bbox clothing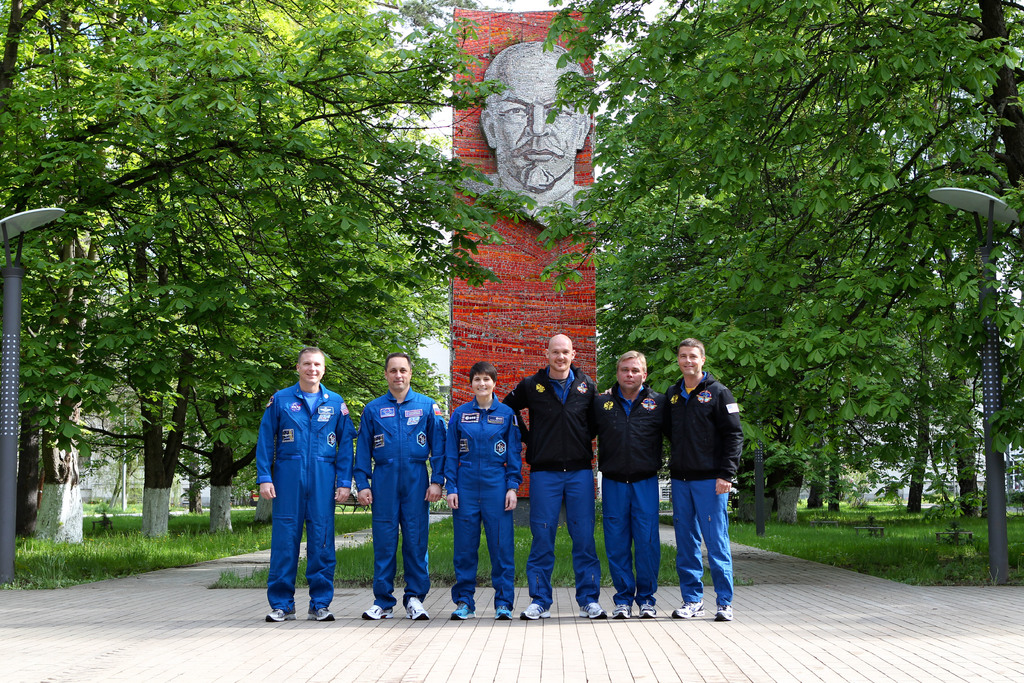
447,395,524,598
